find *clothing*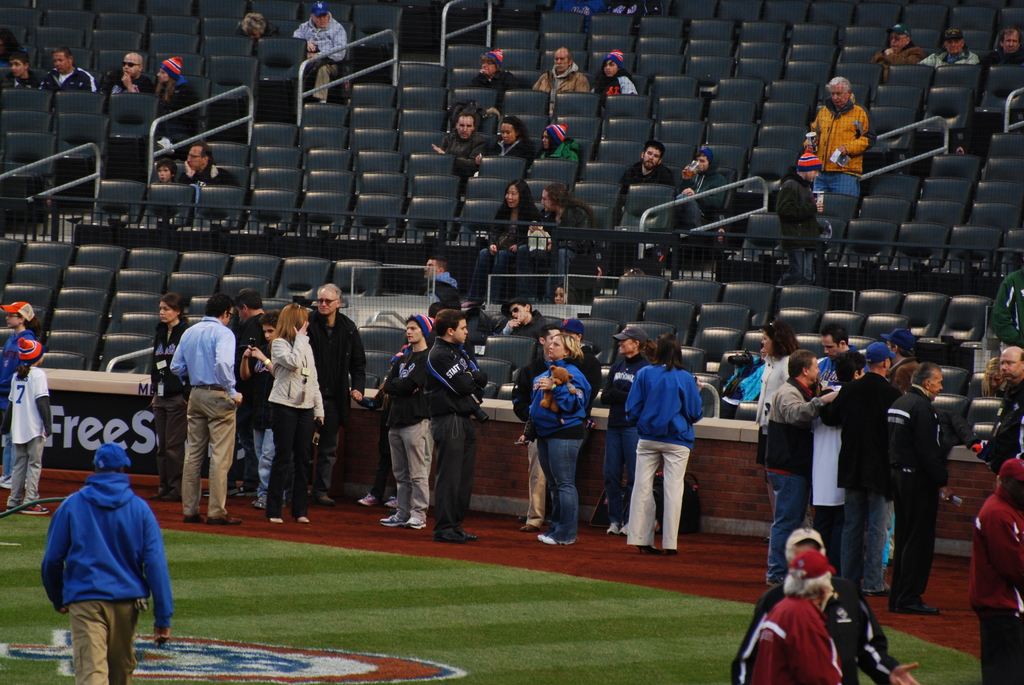
rect(982, 42, 1023, 67)
